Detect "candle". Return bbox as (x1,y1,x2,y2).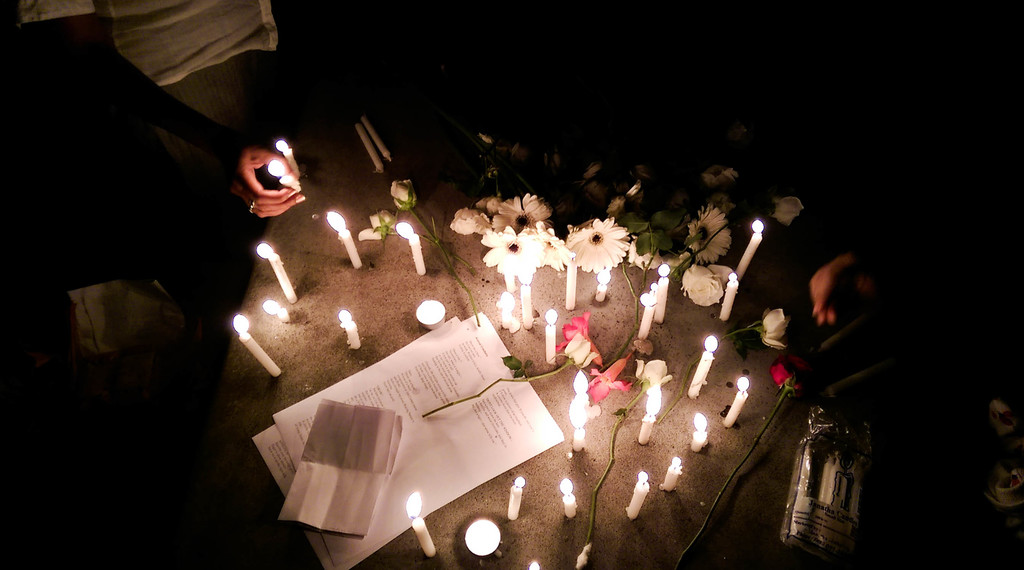
(257,246,299,305).
